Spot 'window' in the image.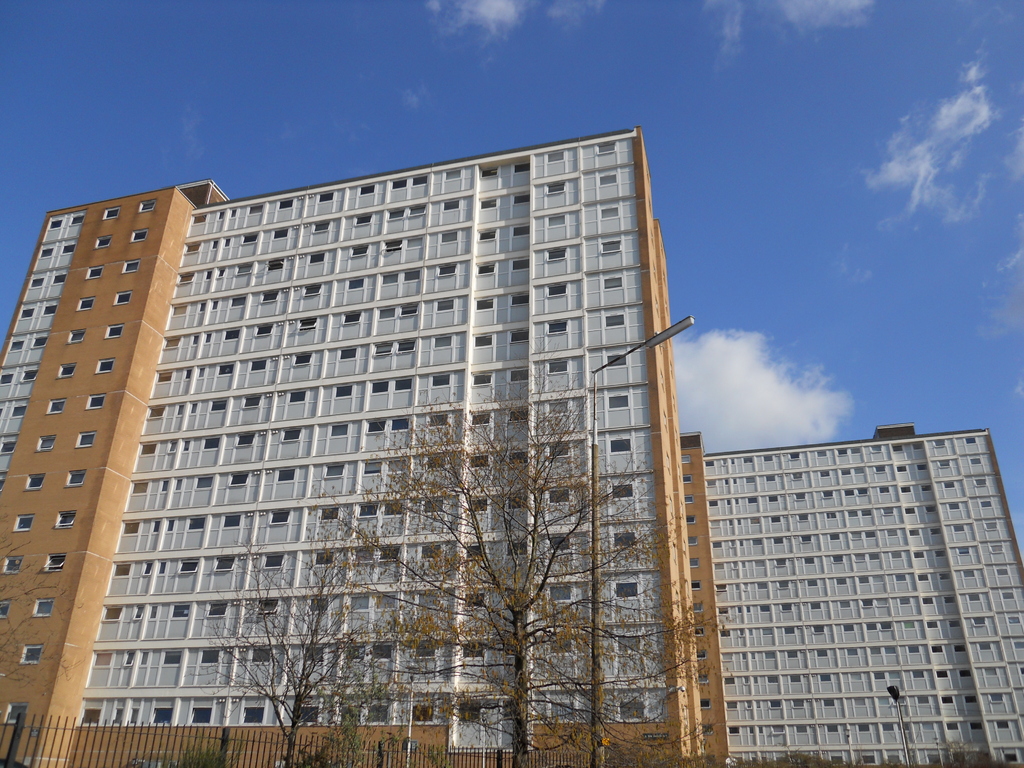
'window' found at (left=785, top=628, right=794, bottom=636).
